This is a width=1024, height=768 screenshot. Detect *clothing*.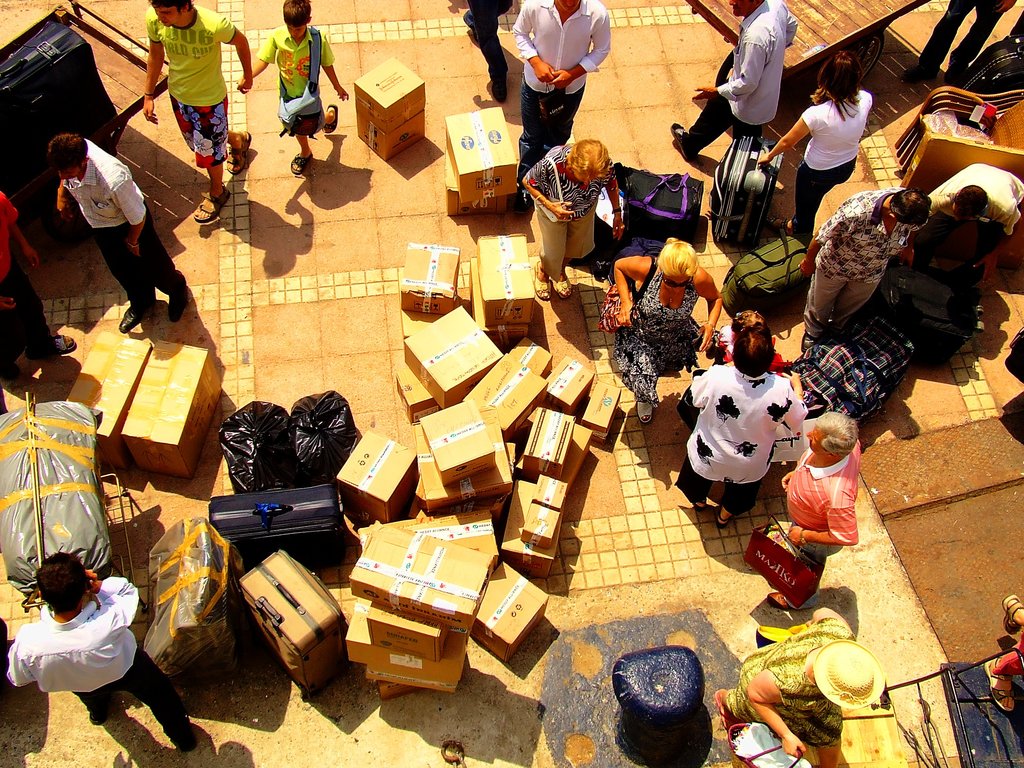
694,371,798,477.
